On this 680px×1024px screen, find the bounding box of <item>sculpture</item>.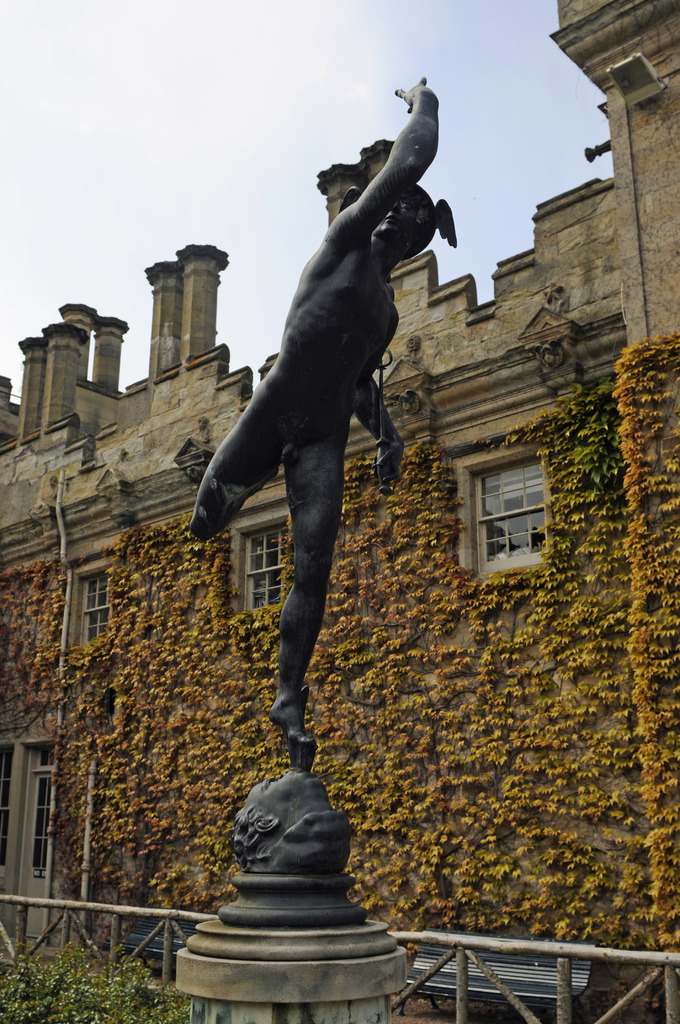
Bounding box: rect(237, 769, 361, 932).
